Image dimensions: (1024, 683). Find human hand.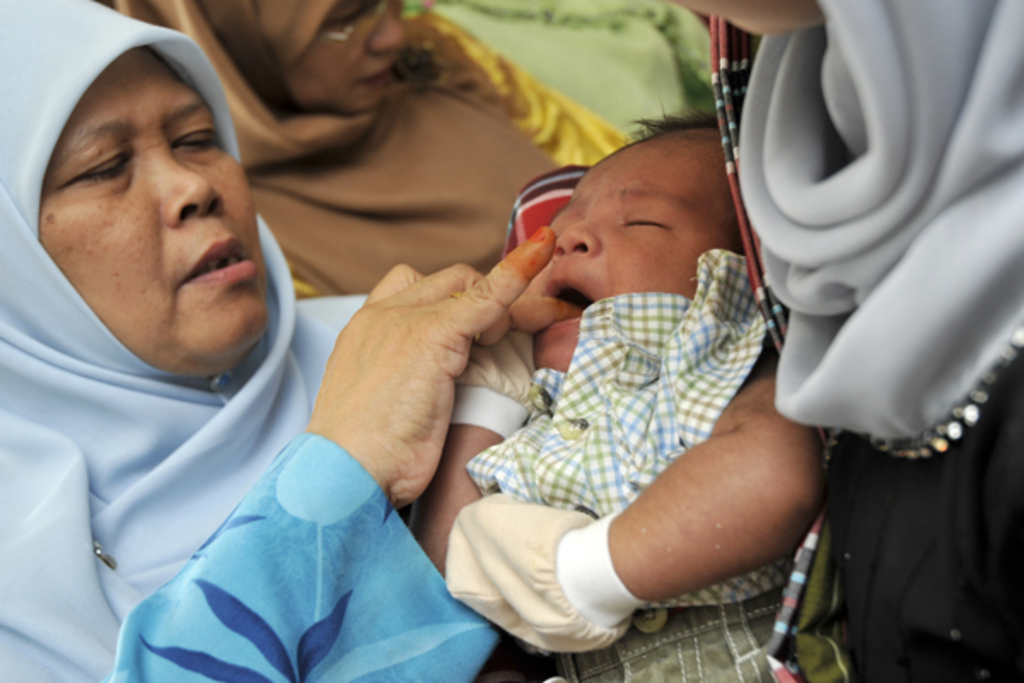
box(305, 242, 584, 507).
